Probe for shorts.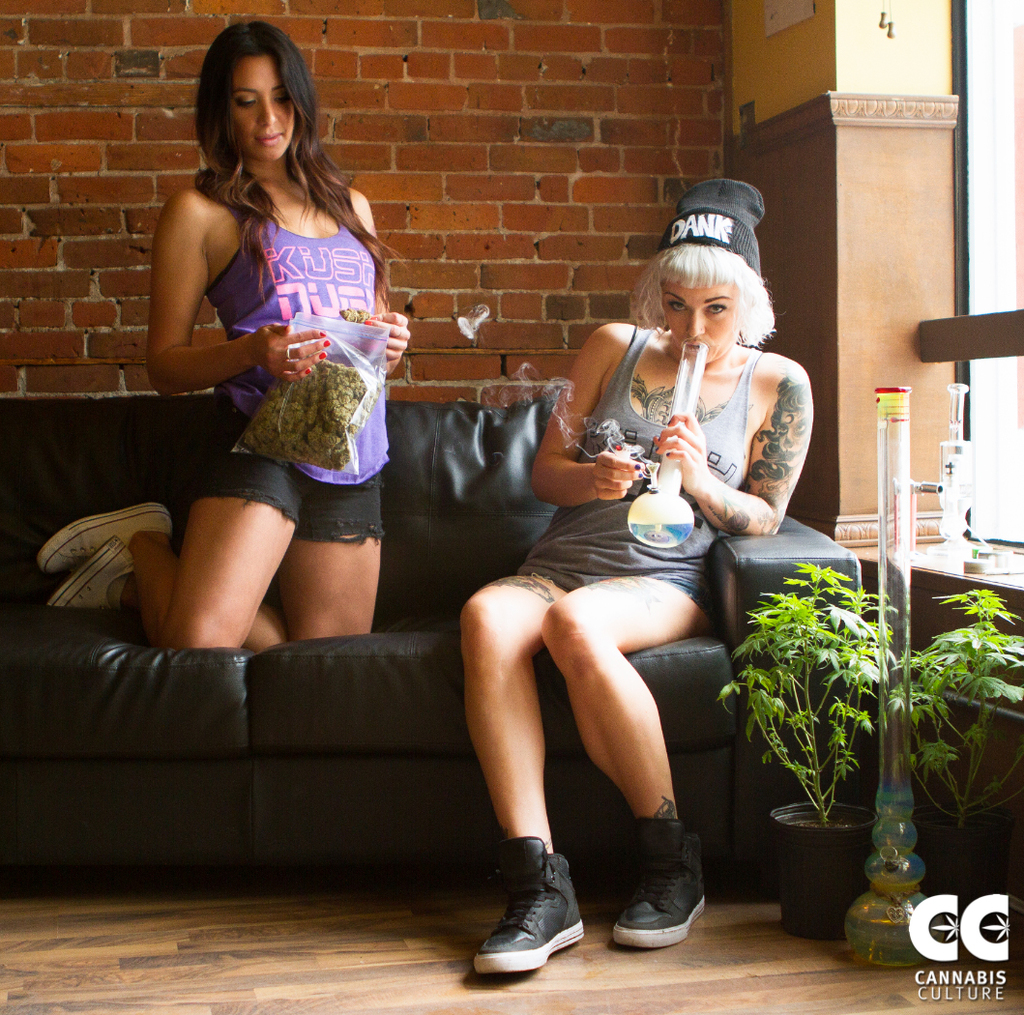
Probe result: bbox=[516, 565, 718, 626].
